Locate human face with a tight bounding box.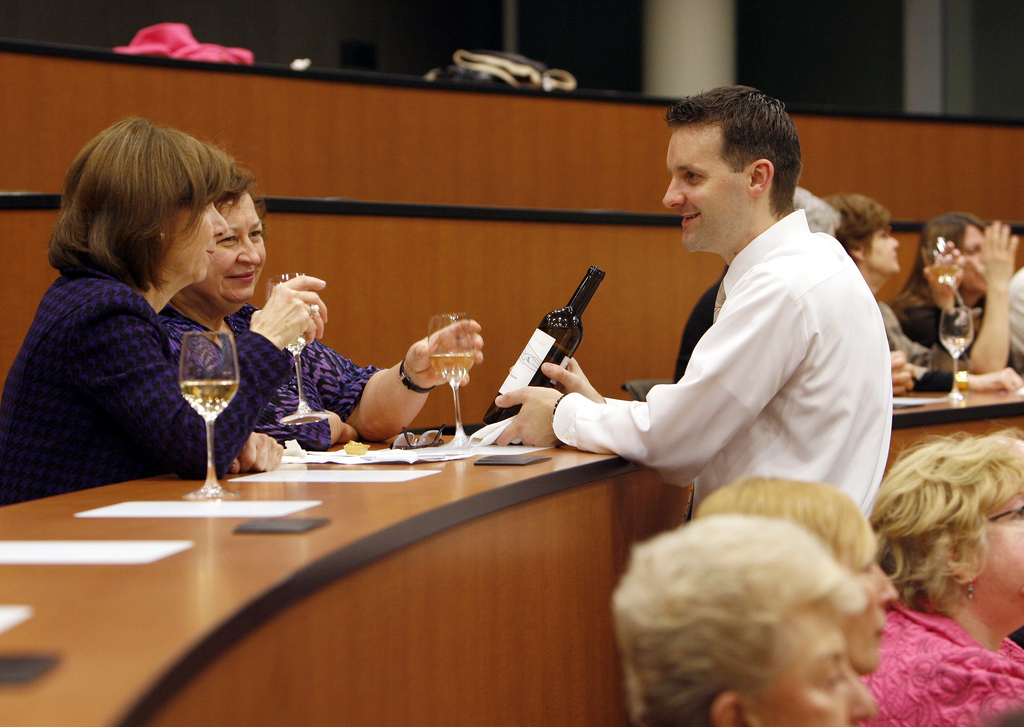
(841,550,896,671).
